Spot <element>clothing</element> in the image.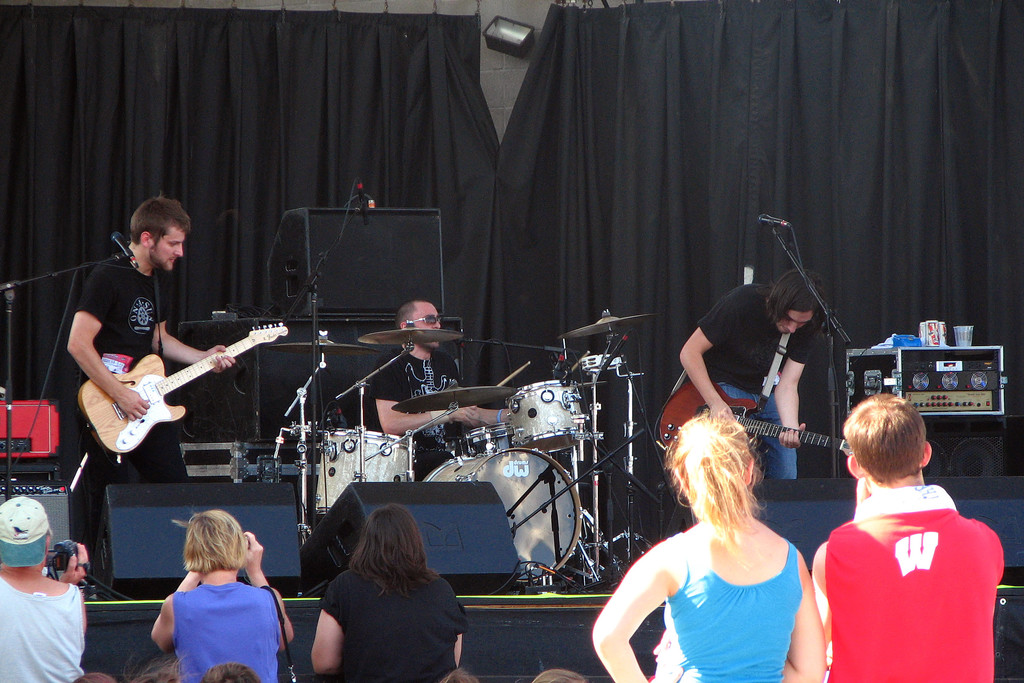
<element>clothing</element> found at [left=703, top=284, right=828, bottom=475].
